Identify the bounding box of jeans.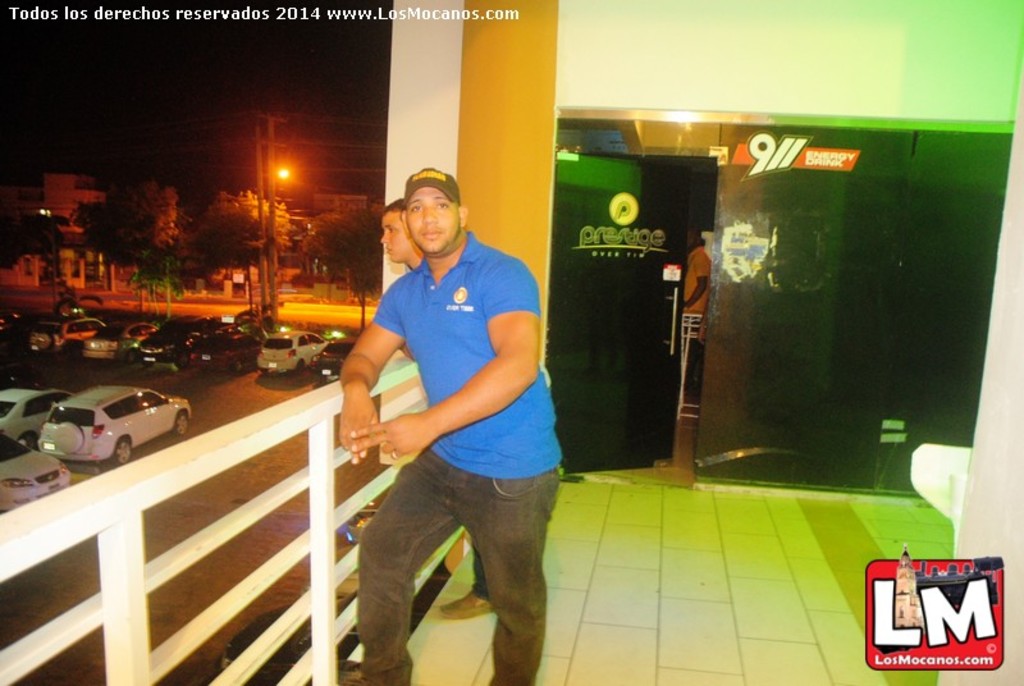
[x1=463, y1=543, x2=488, y2=600].
